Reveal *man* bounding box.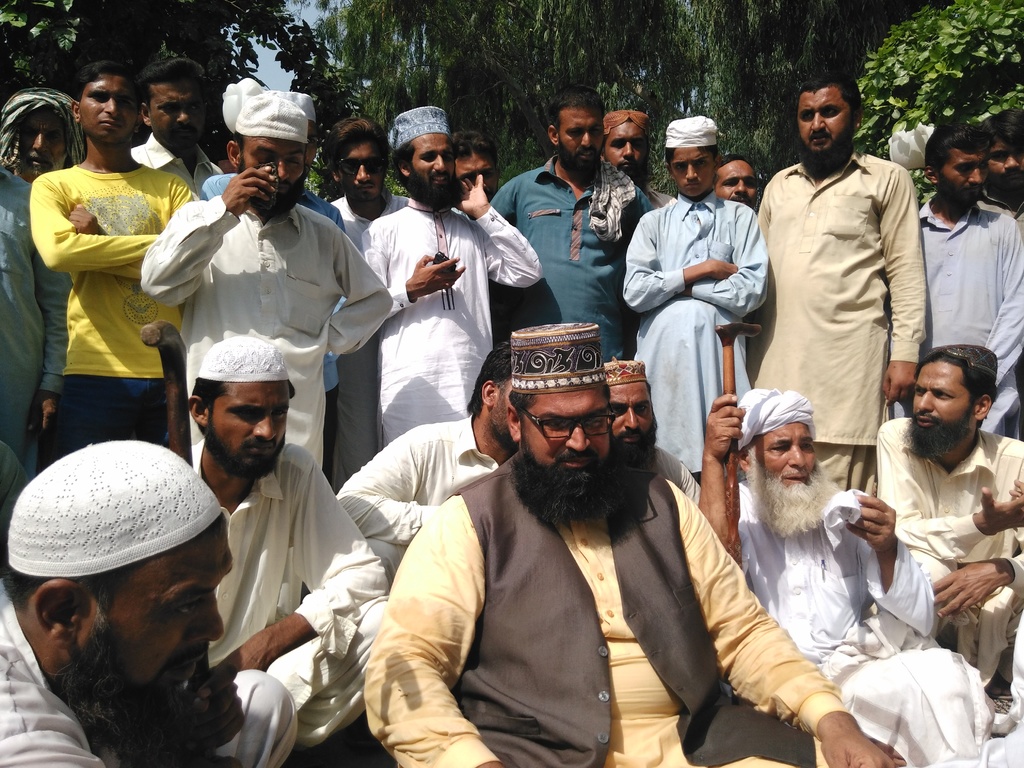
Revealed: {"x1": 319, "y1": 121, "x2": 404, "y2": 479}.
